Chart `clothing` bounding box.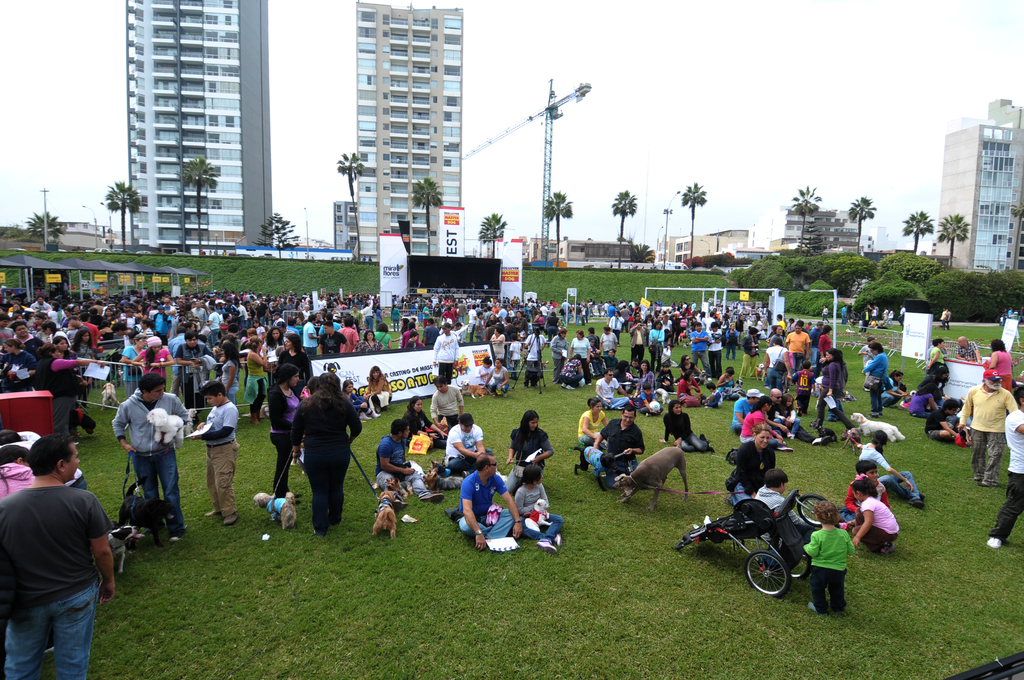
Charted: [left=459, top=472, right=519, bottom=539].
